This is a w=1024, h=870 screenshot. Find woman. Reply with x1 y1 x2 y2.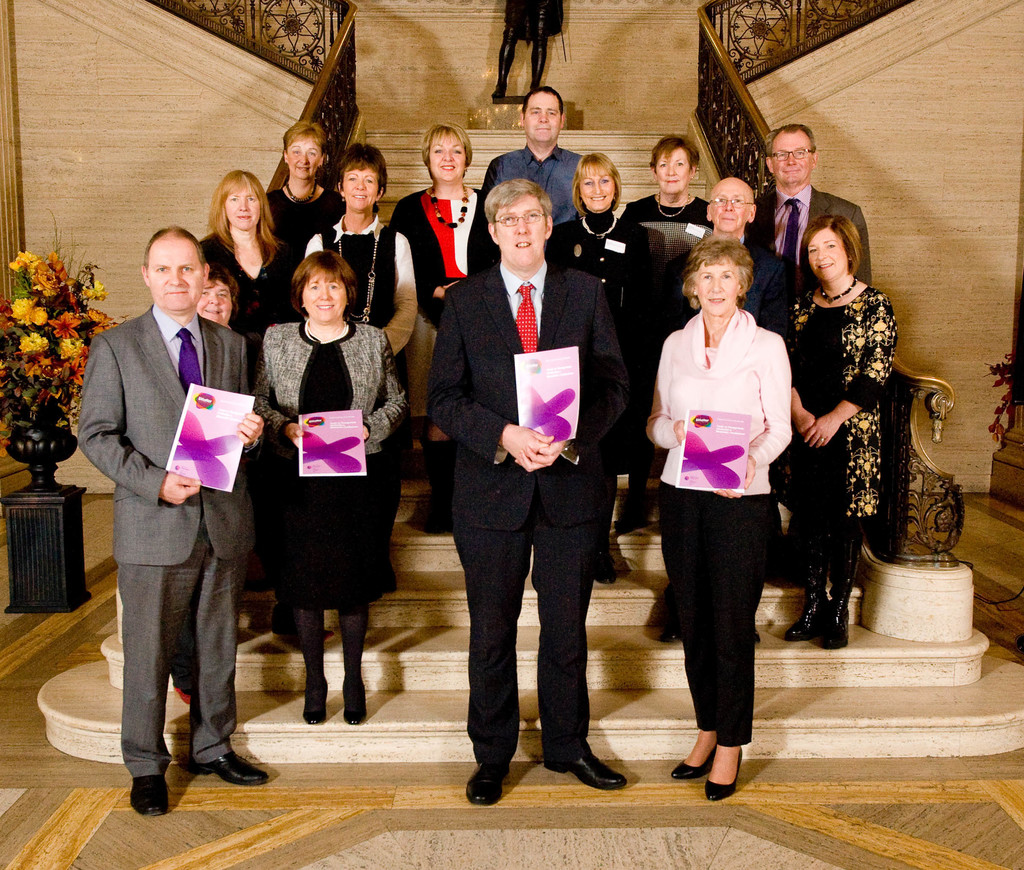
778 214 897 646.
